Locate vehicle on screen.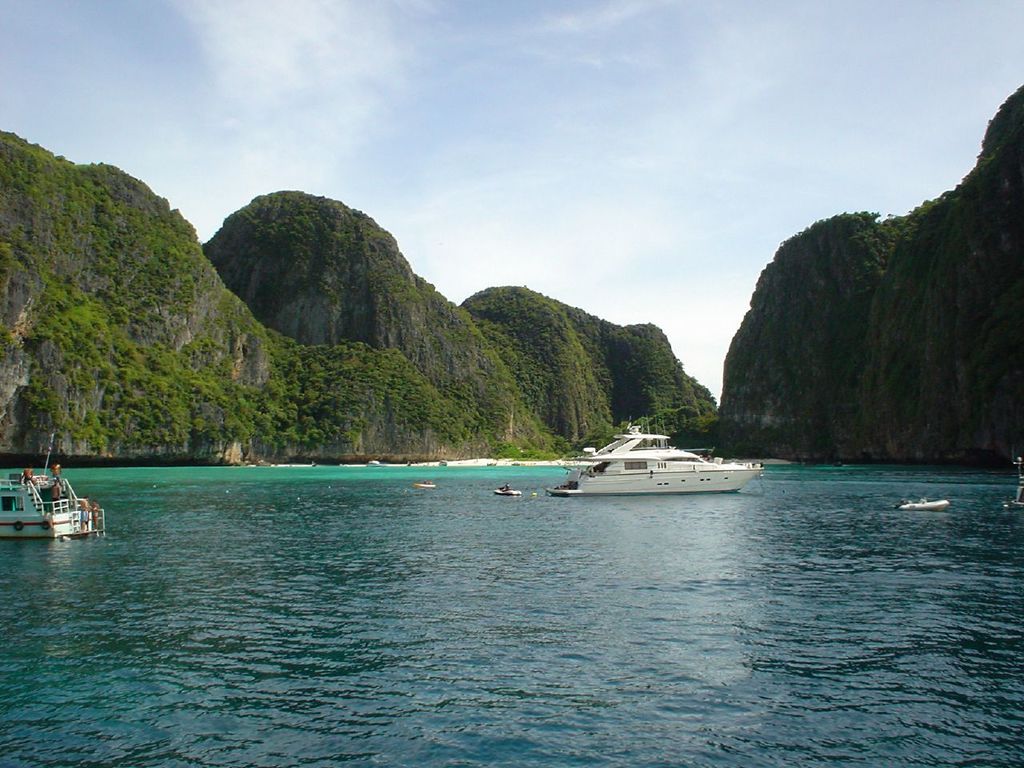
On screen at crop(4, 464, 99, 546).
